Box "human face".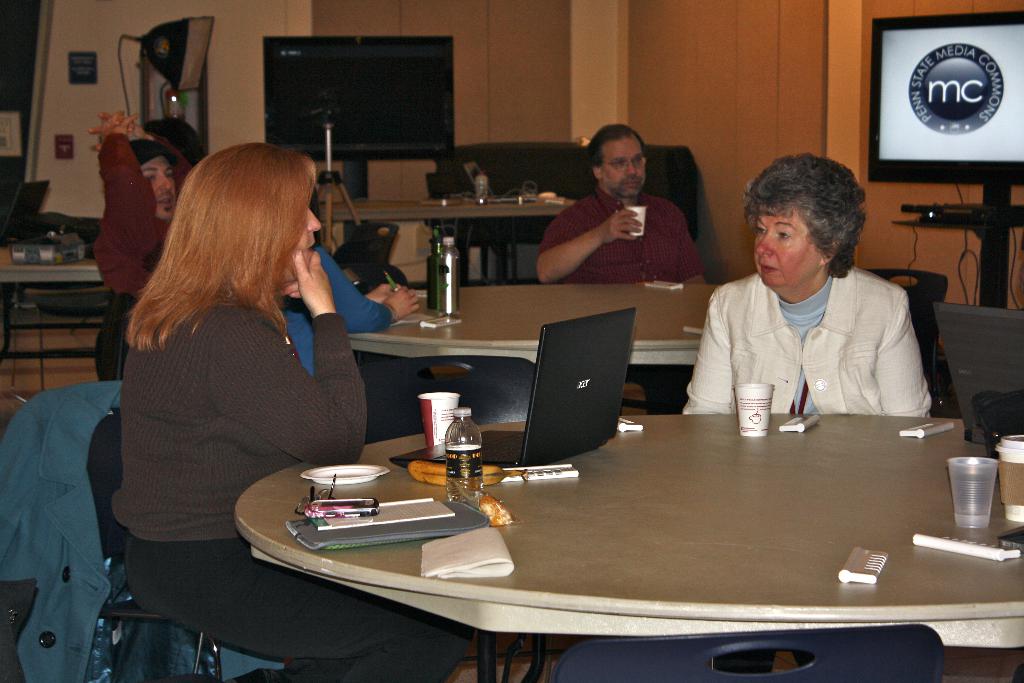
<bbox>135, 161, 191, 217</bbox>.
